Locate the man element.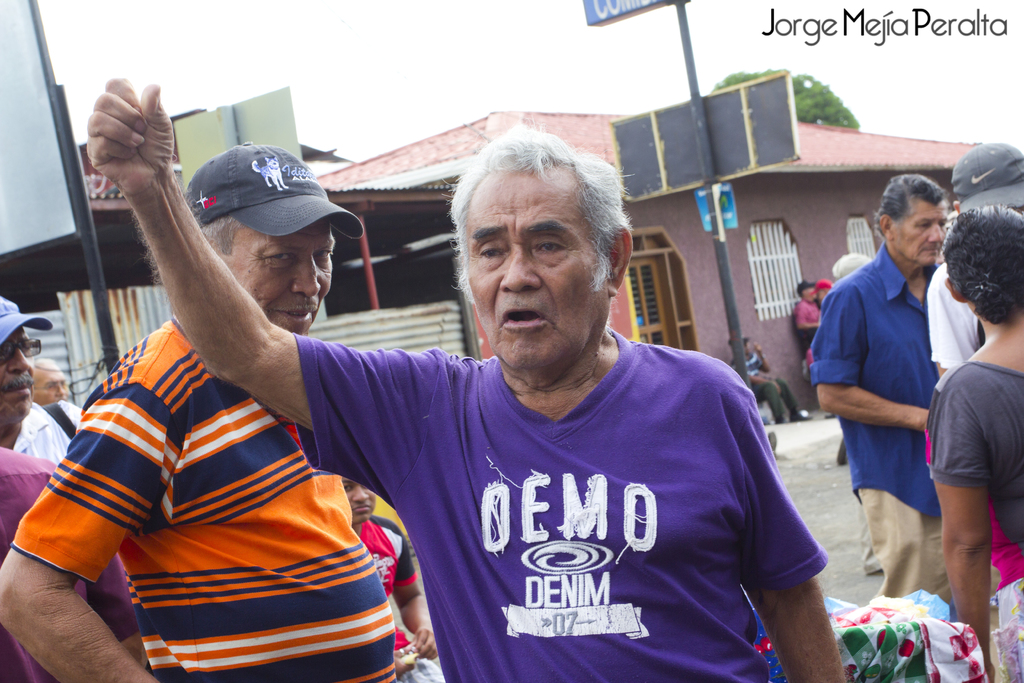
Element bbox: [140,124,845,674].
